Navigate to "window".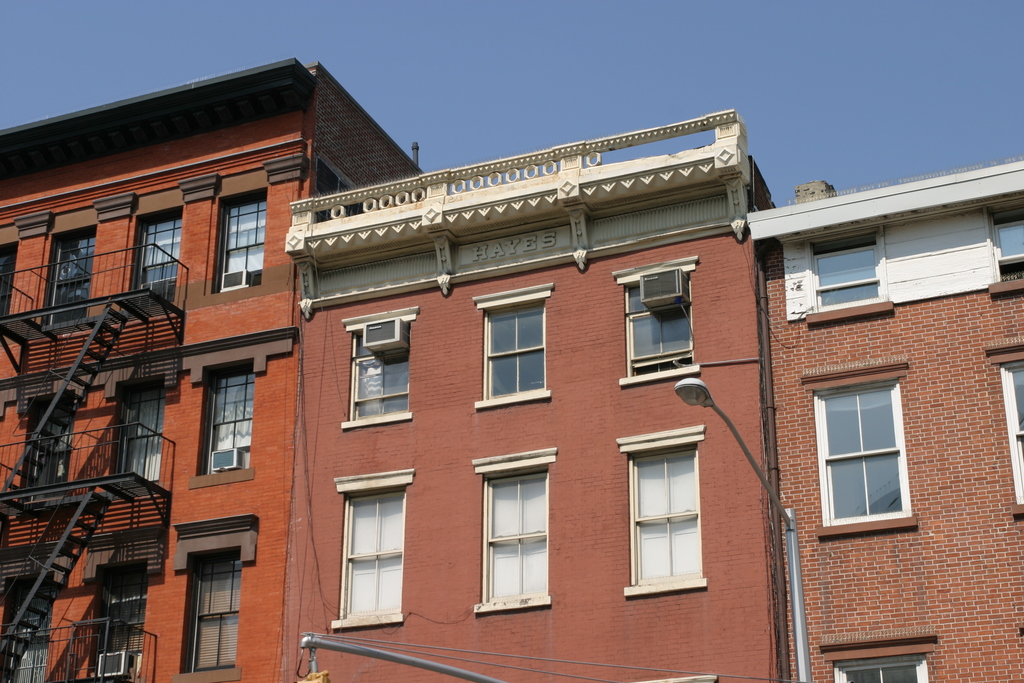
Navigation target: detection(340, 317, 413, 425).
